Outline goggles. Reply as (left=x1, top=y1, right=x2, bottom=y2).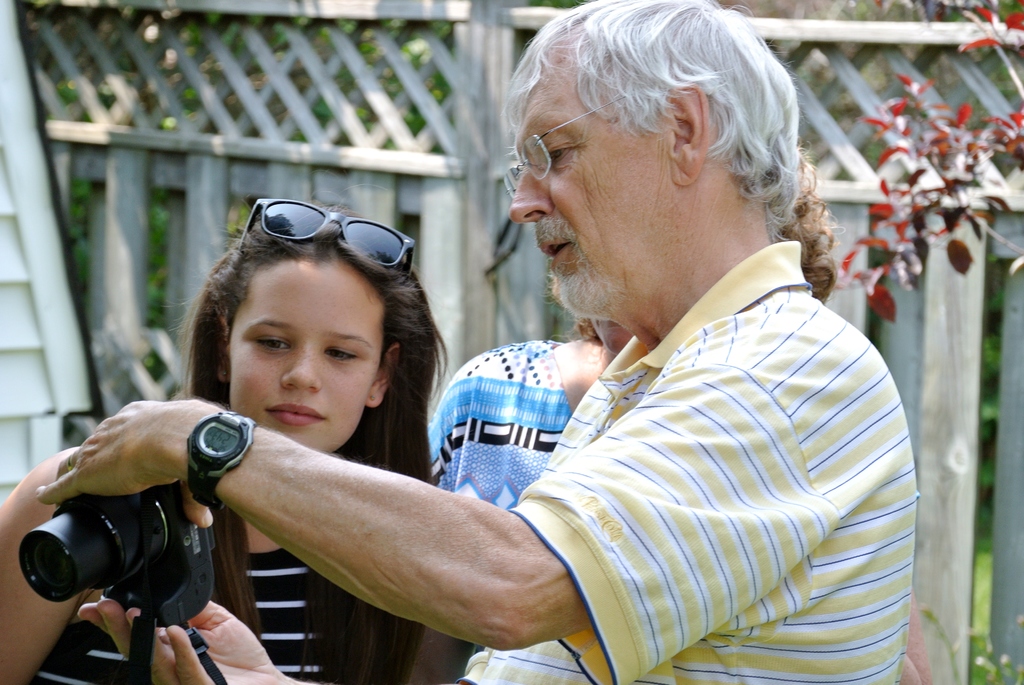
(left=218, top=199, right=420, bottom=276).
